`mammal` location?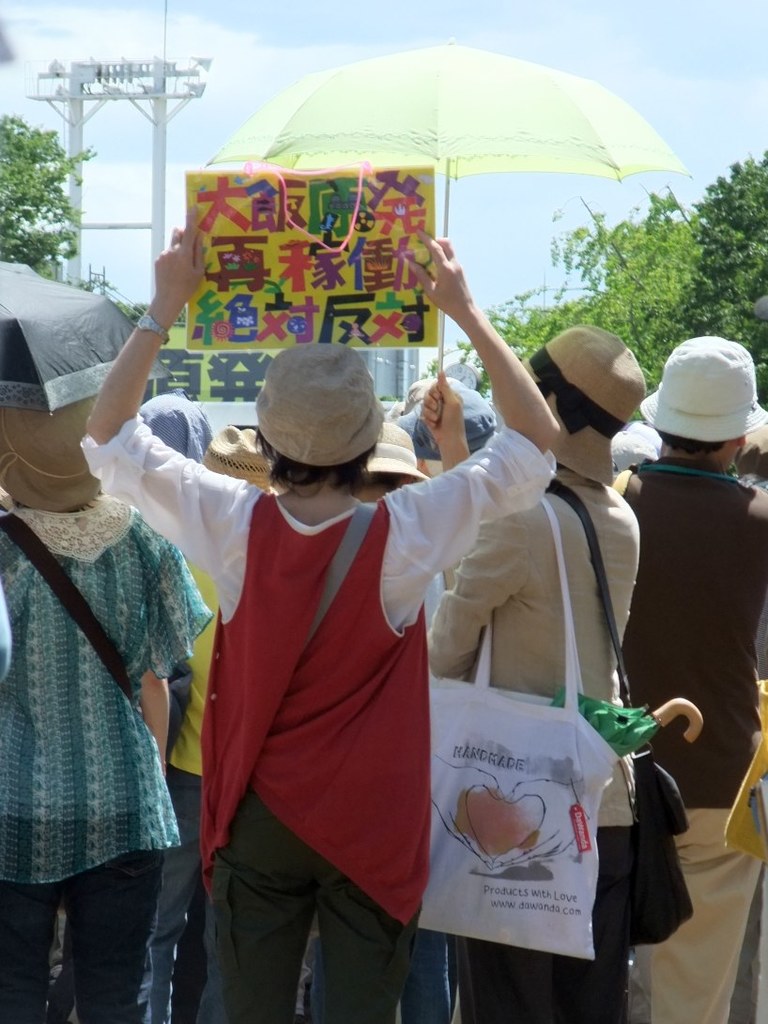
Rect(613, 330, 767, 1023)
